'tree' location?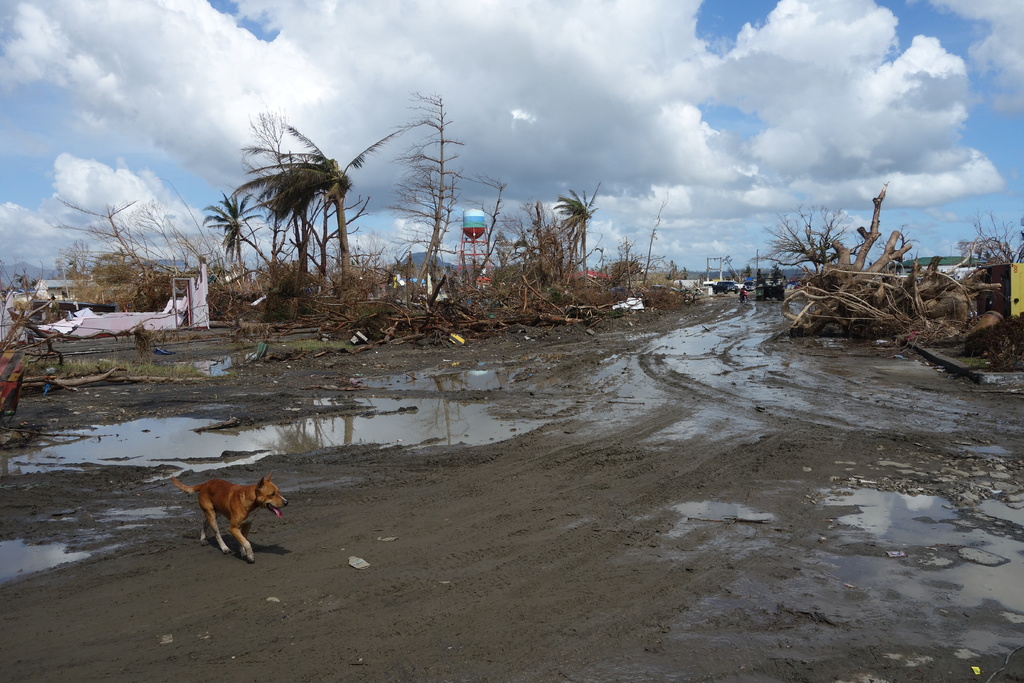
(239, 123, 402, 309)
